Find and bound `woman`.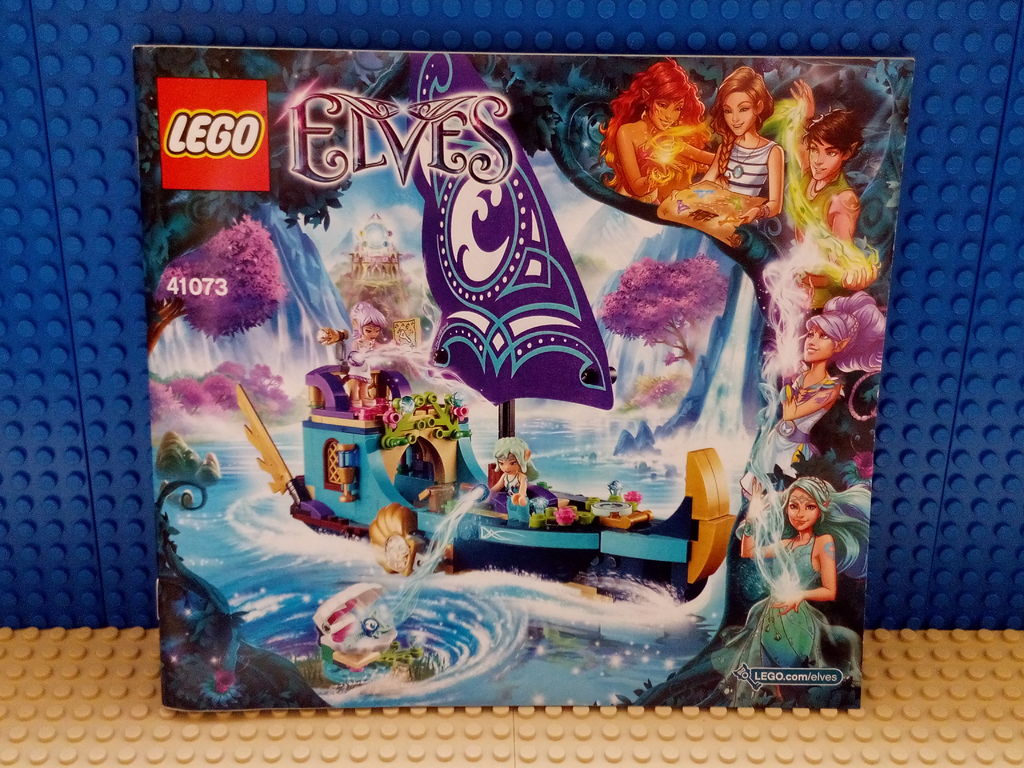
Bound: BBox(739, 299, 890, 499).
